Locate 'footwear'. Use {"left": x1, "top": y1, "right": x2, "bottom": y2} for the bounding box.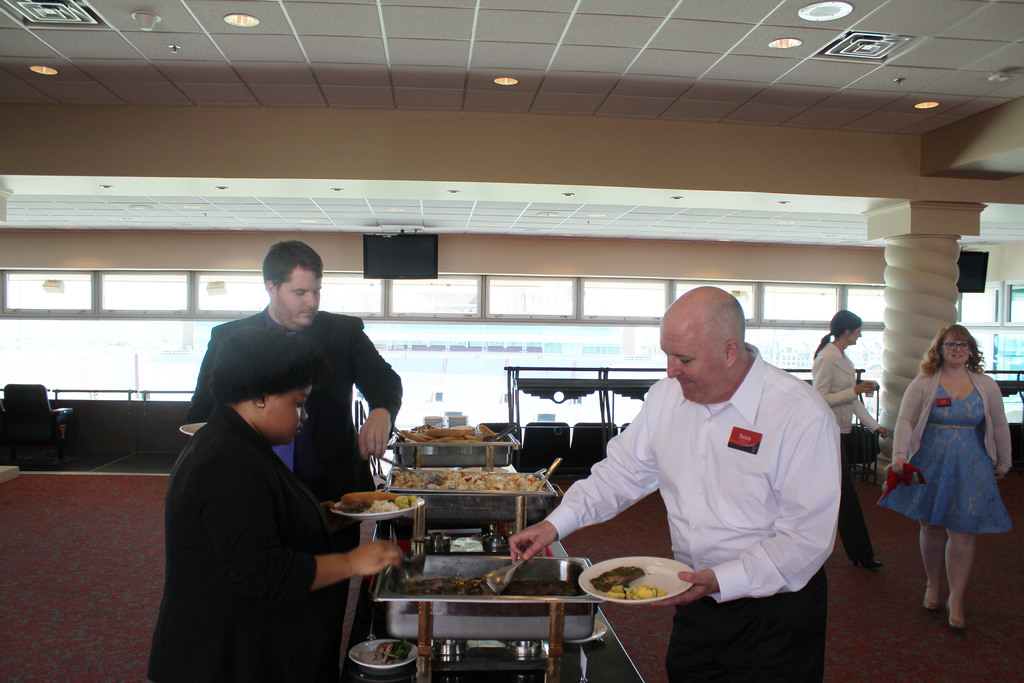
{"left": 857, "top": 552, "right": 884, "bottom": 568}.
